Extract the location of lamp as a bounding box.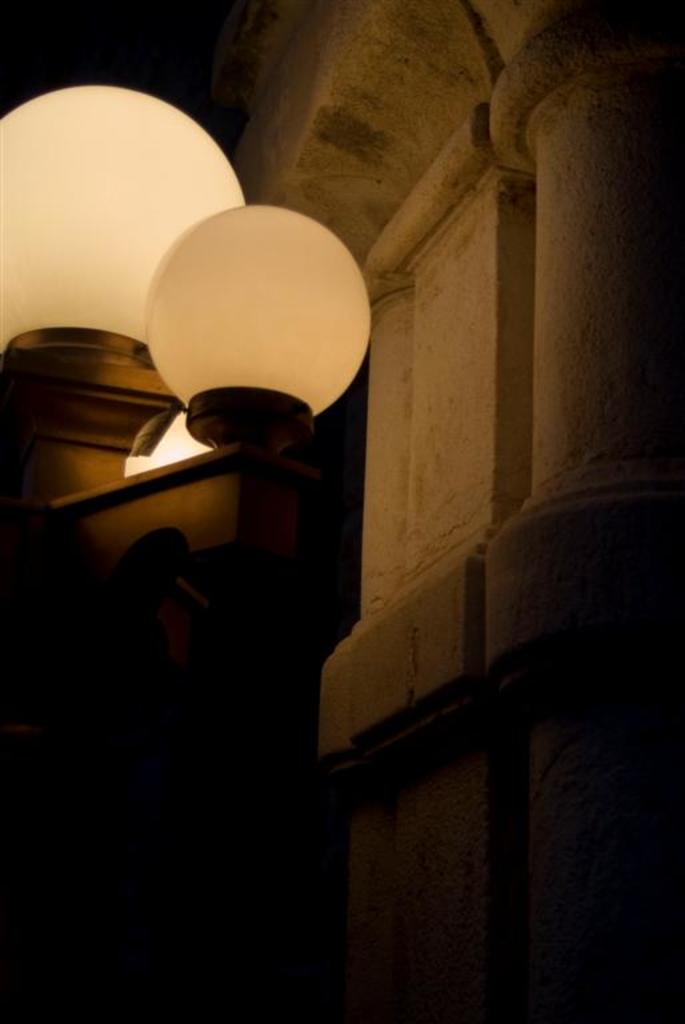
0, 83, 247, 511.
